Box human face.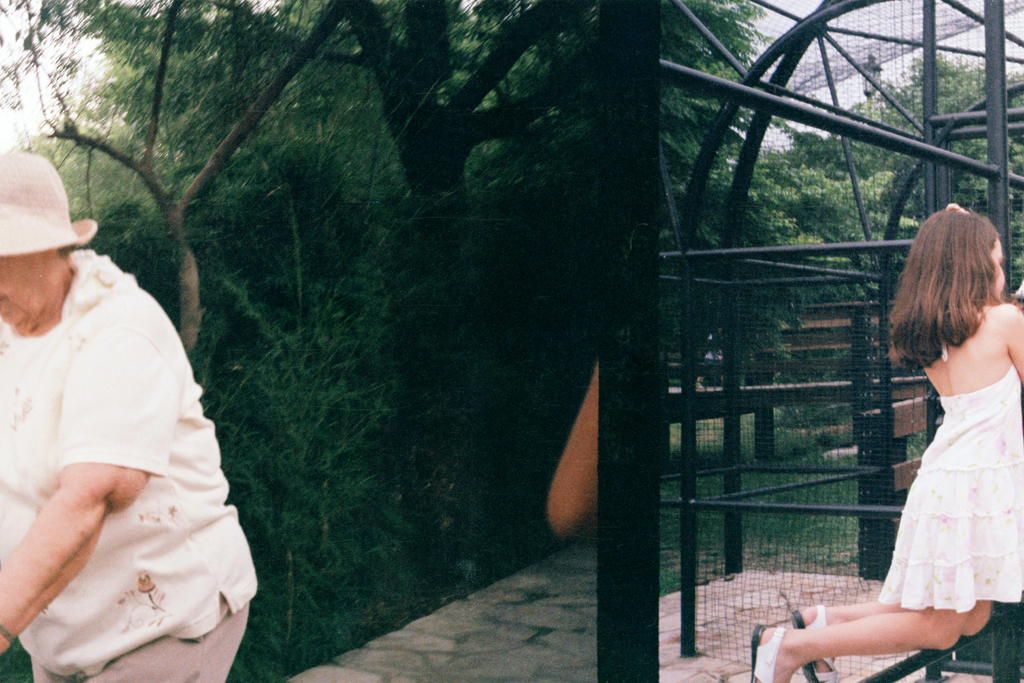
rect(988, 238, 1002, 300).
